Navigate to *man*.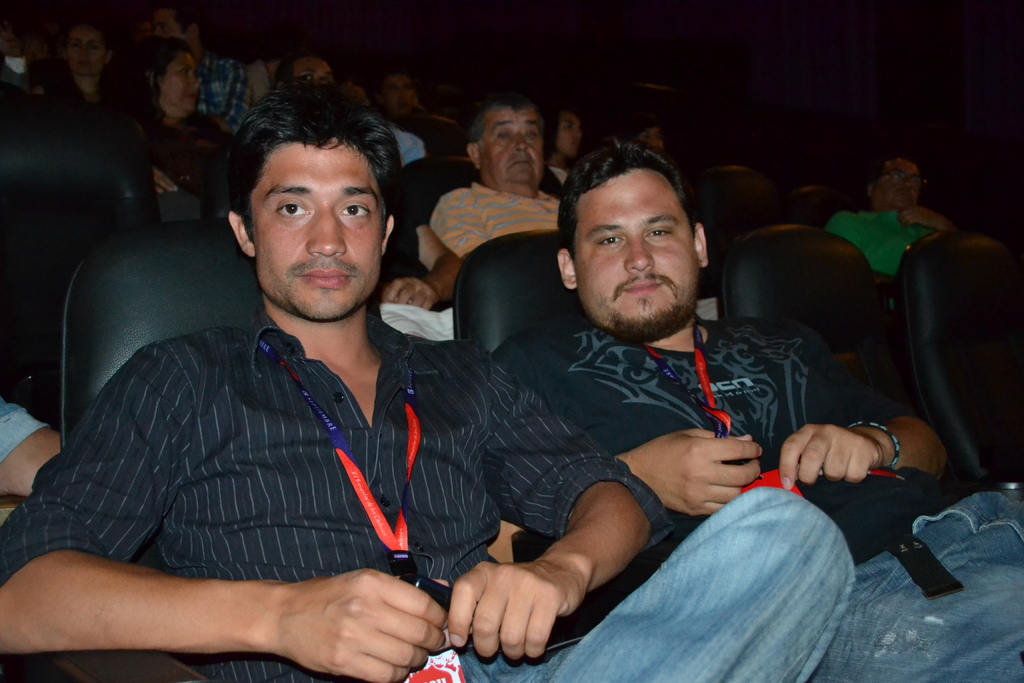
Navigation target: rect(823, 155, 957, 314).
